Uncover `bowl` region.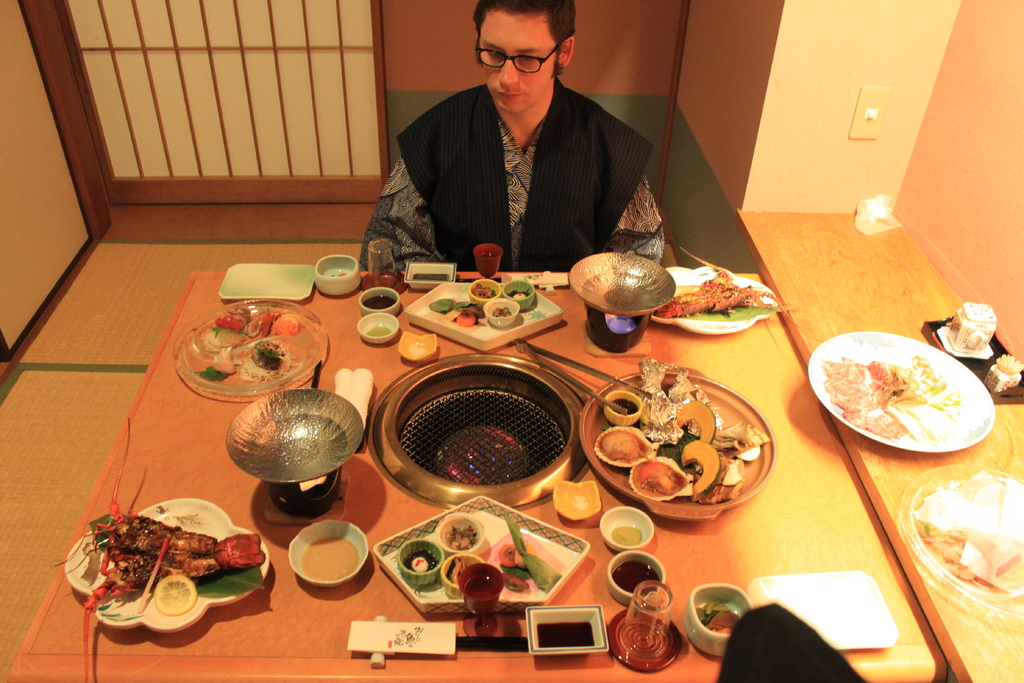
Uncovered: <bbox>604, 508, 650, 552</bbox>.
